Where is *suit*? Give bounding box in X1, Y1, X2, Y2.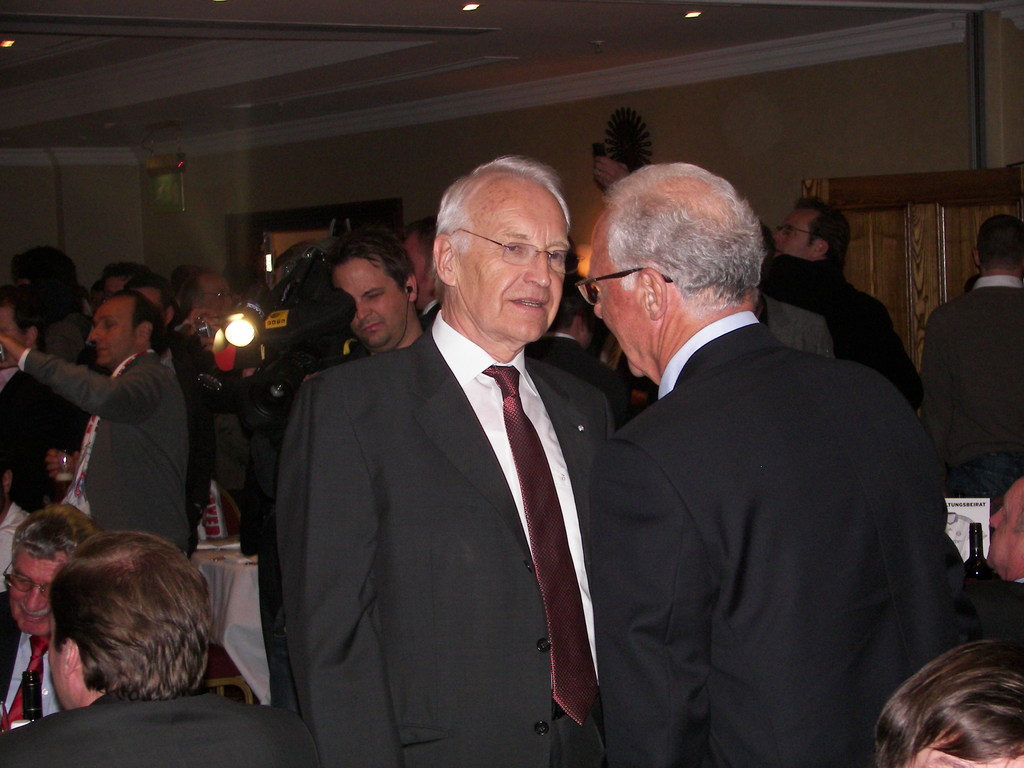
0, 687, 329, 767.
